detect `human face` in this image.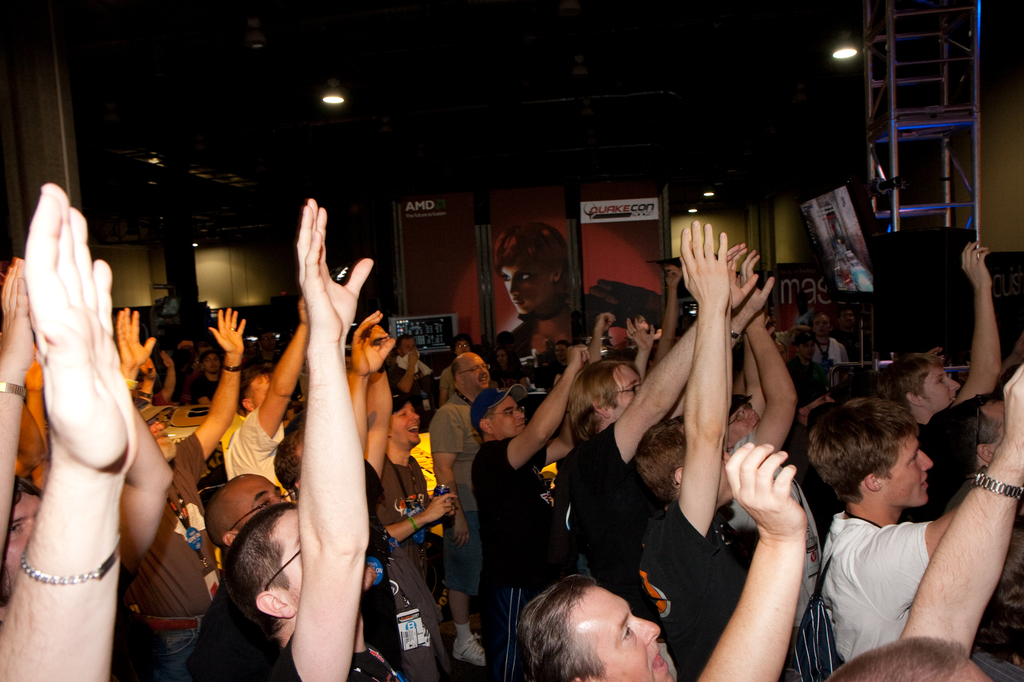
Detection: 841 309 854 328.
